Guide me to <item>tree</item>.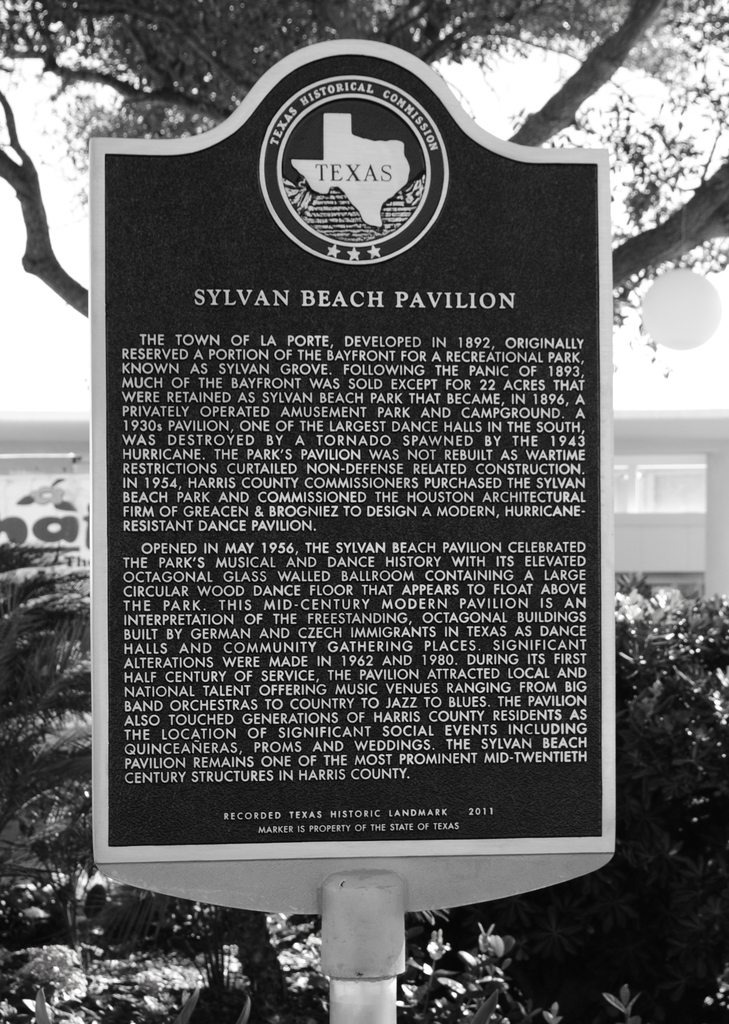
Guidance: rect(0, 0, 728, 319).
